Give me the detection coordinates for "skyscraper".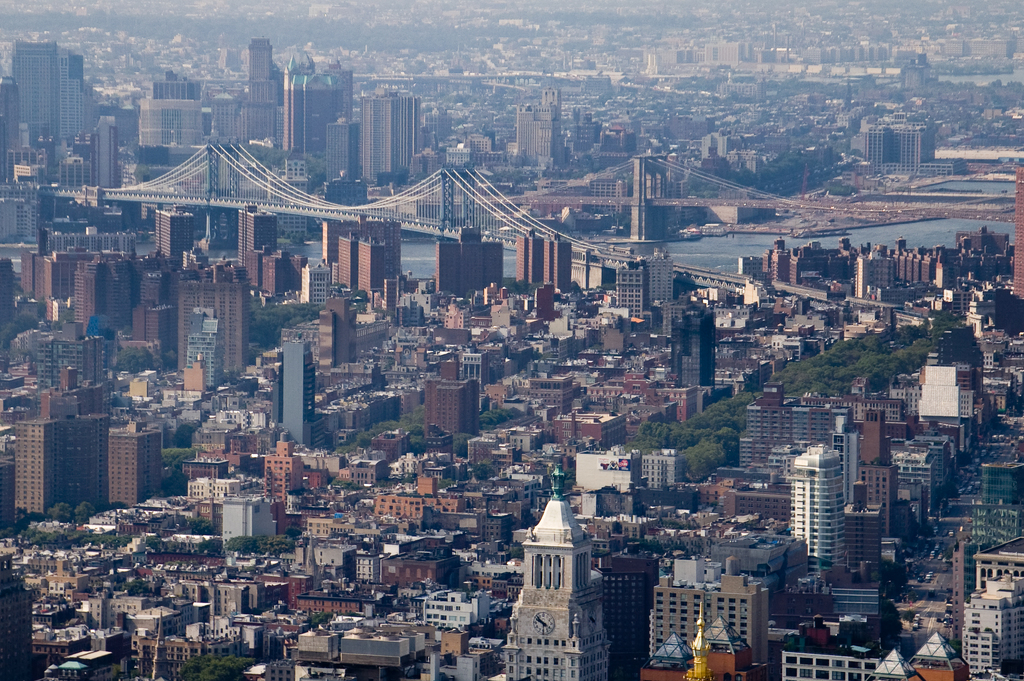
box=[8, 29, 65, 143].
